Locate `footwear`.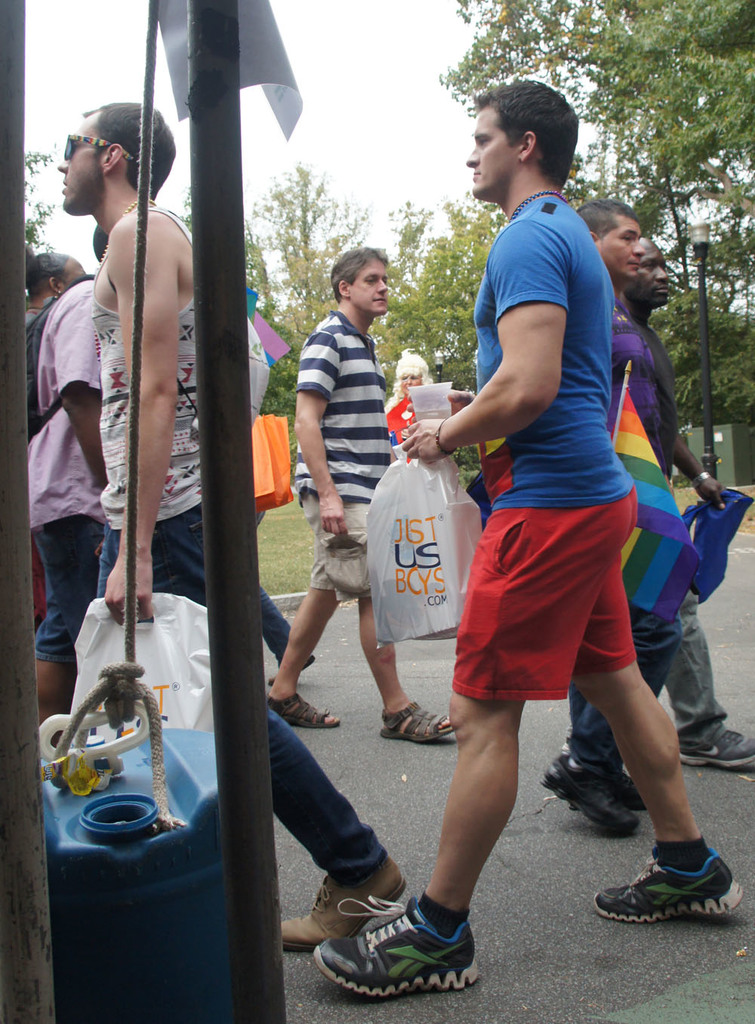
Bounding box: [378, 701, 453, 742].
